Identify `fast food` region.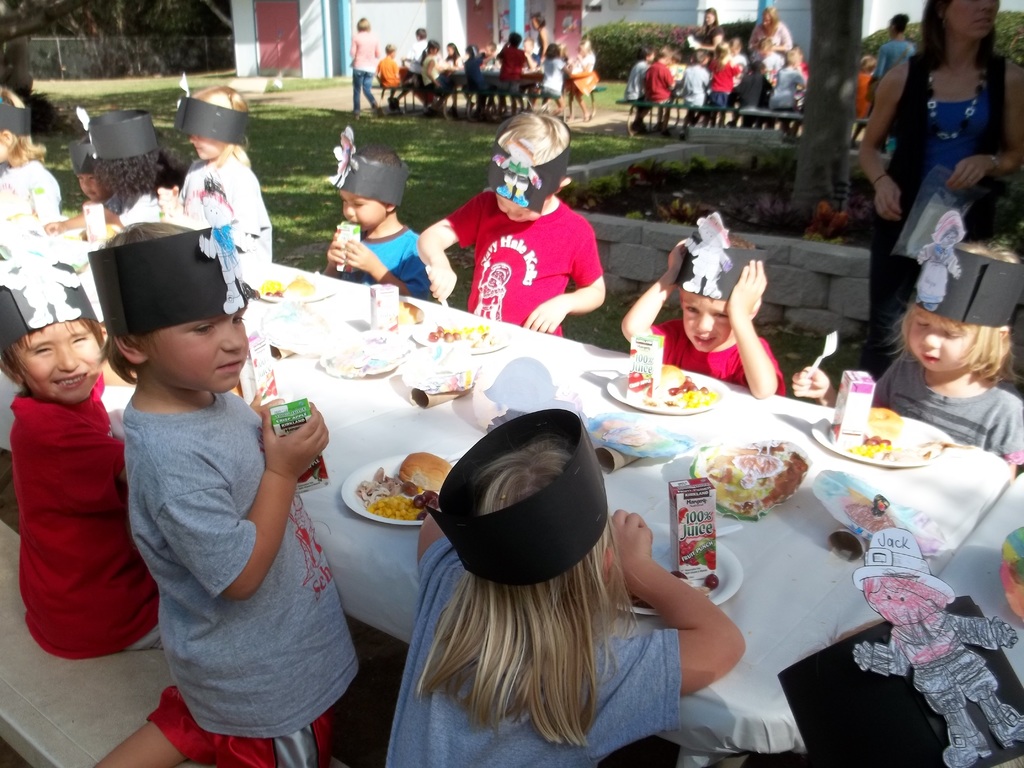
Region: 657 361 689 381.
